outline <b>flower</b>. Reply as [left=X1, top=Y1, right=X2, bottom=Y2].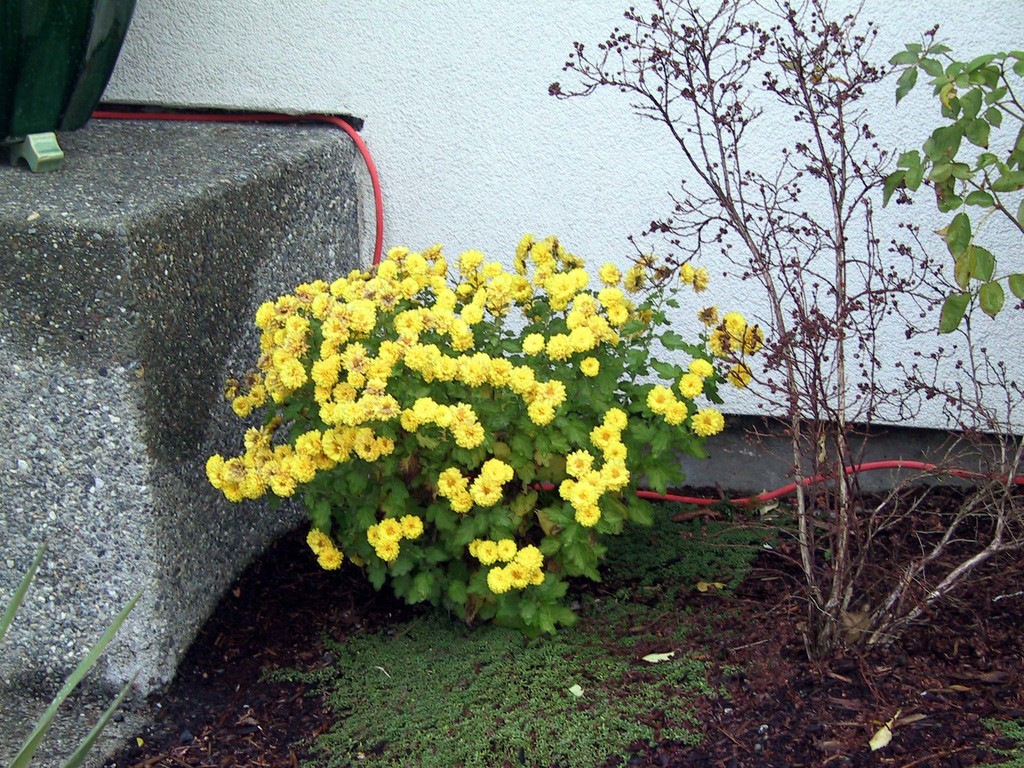
[left=689, top=354, right=714, bottom=375].
